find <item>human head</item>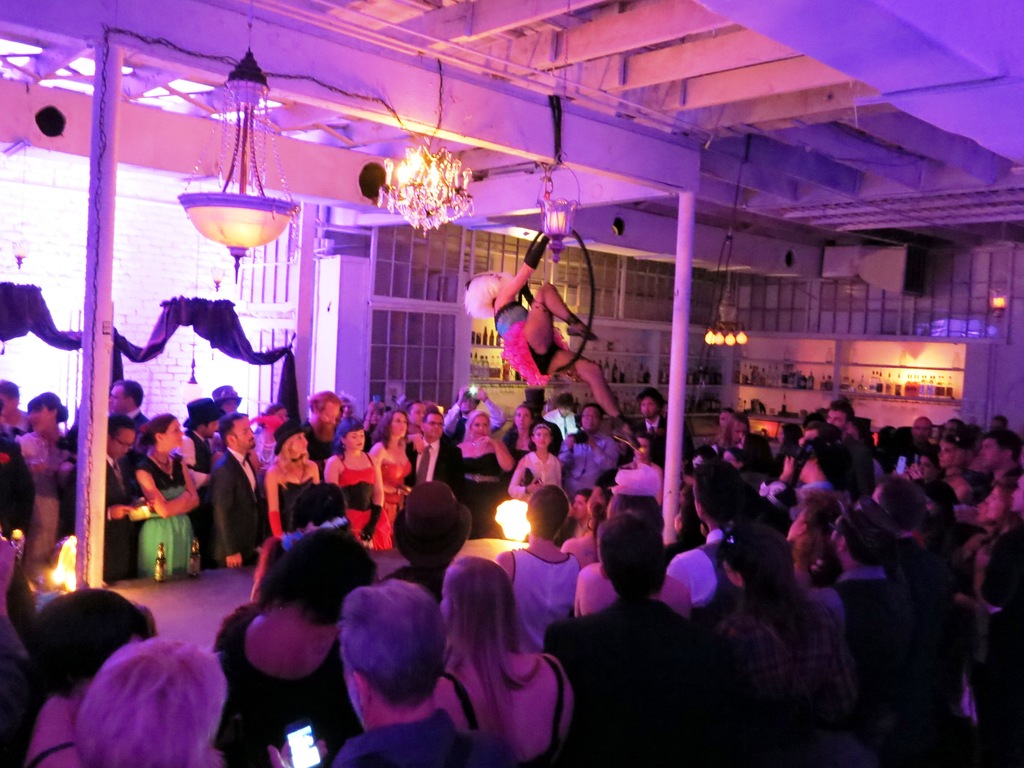
bbox=(326, 590, 450, 728)
